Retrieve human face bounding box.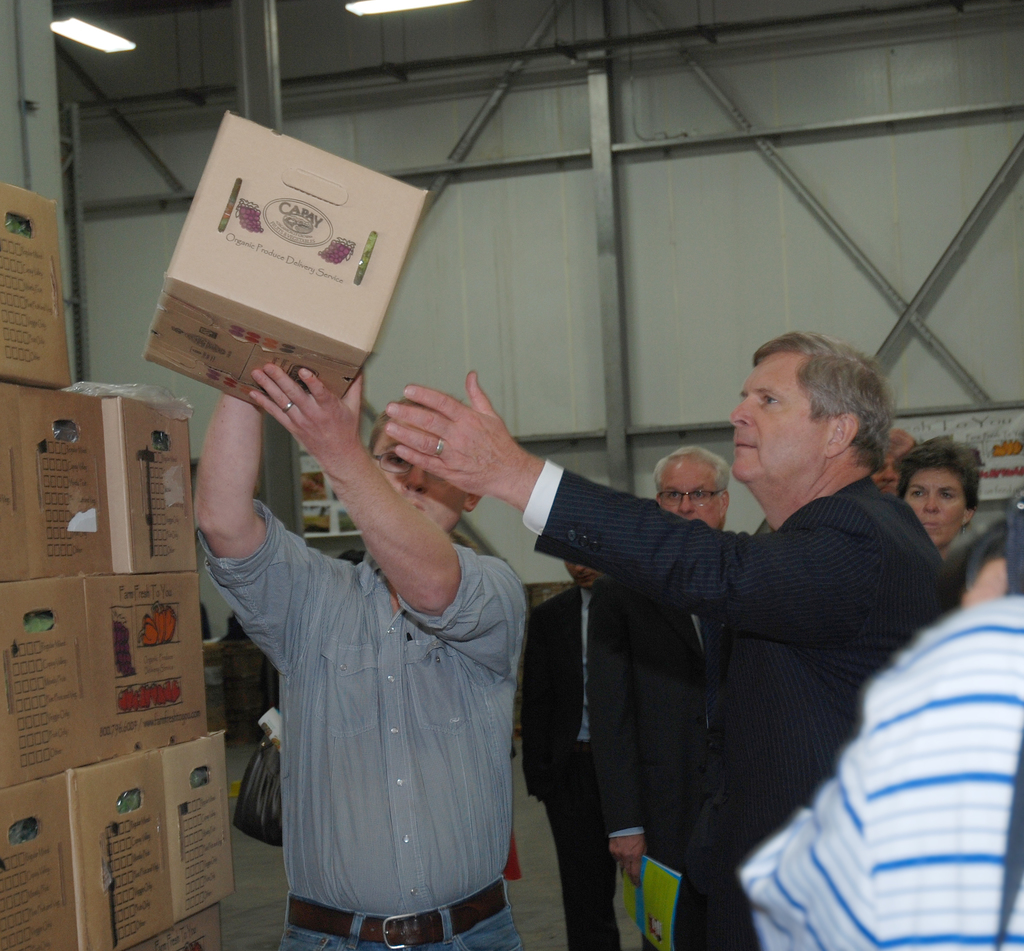
Bounding box: BBox(563, 558, 601, 586).
